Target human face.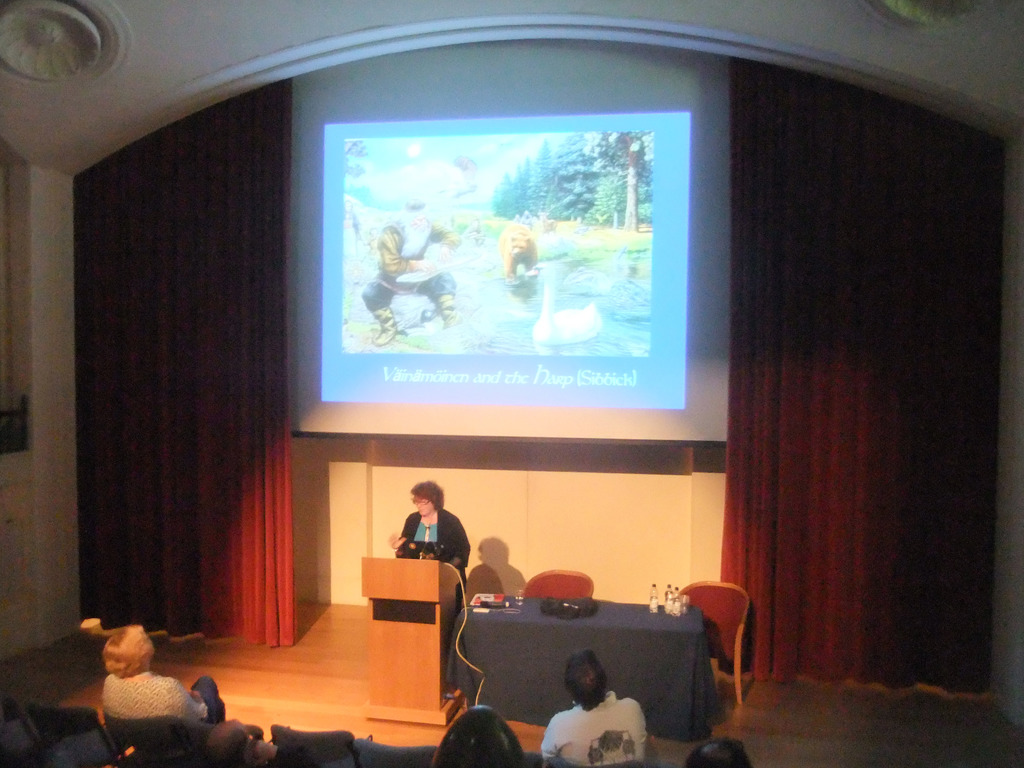
Target region: 413,494,435,515.
